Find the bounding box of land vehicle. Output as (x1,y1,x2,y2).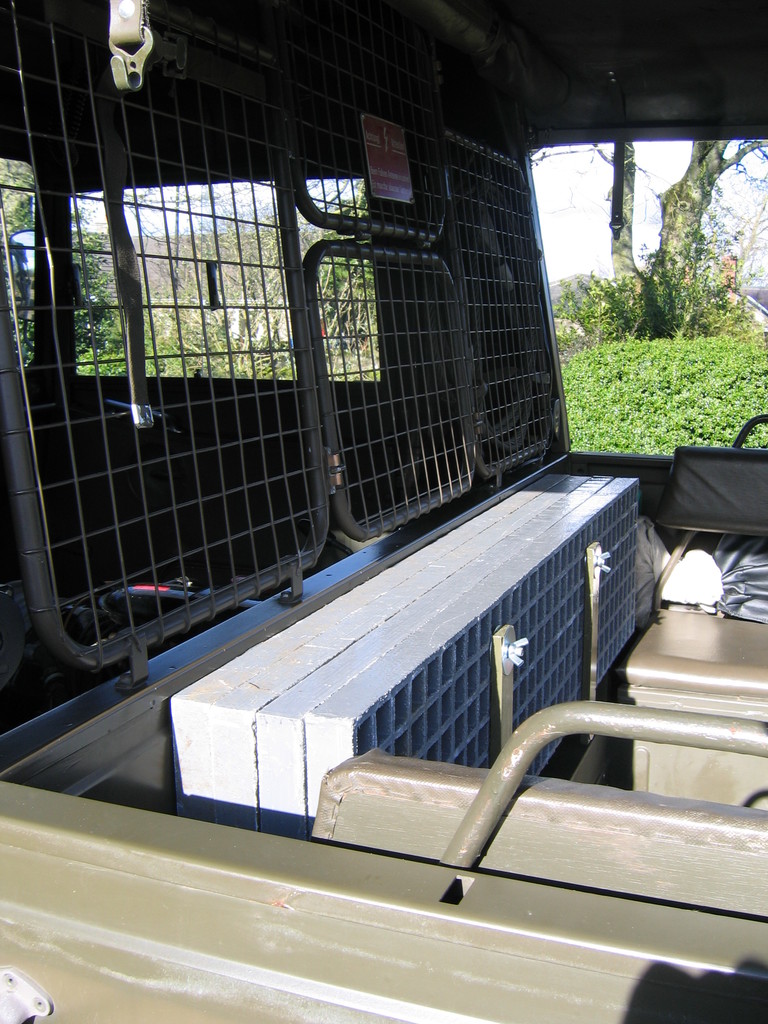
(2,0,763,1023).
